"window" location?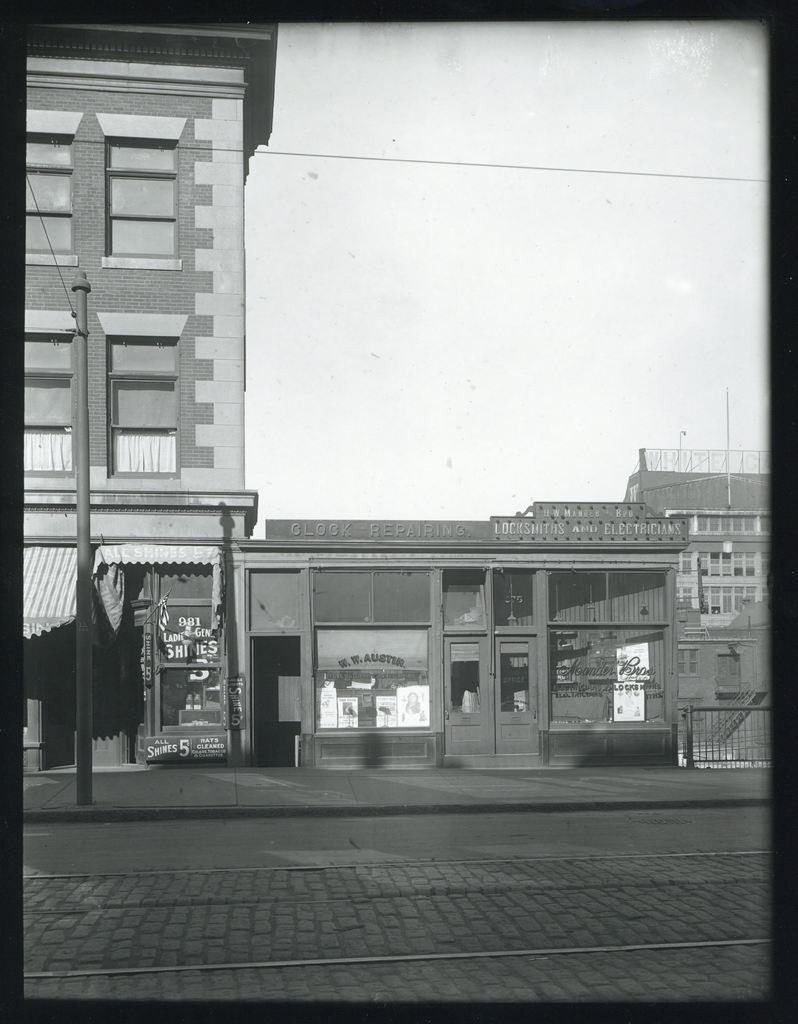
x1=75 y1=116 x2=181 y2=255
